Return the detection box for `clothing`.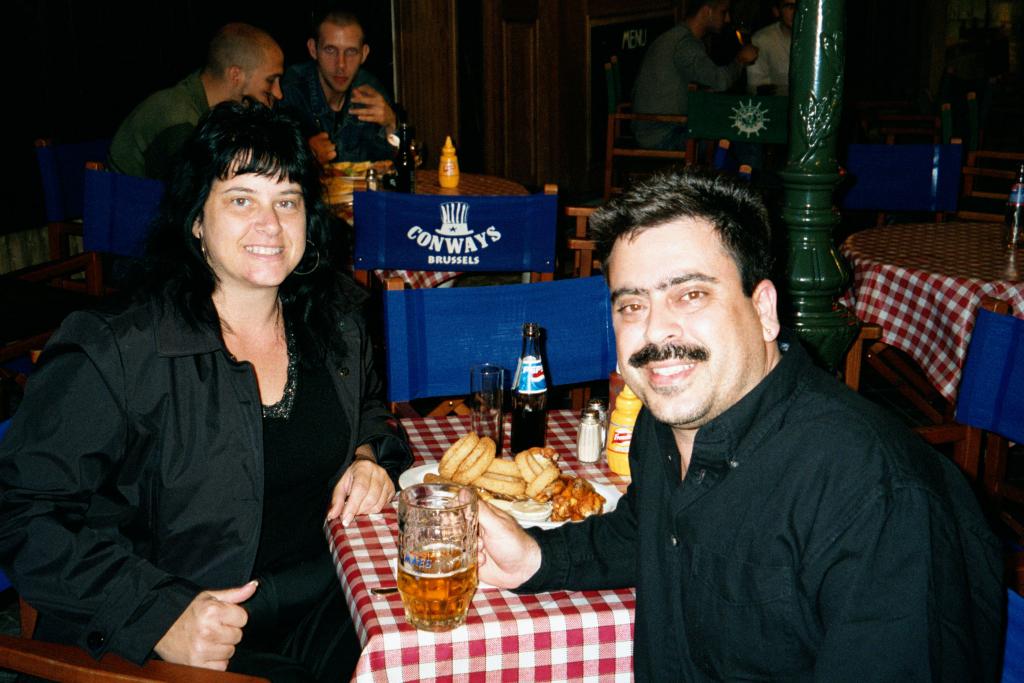
524 340 1005 682.
